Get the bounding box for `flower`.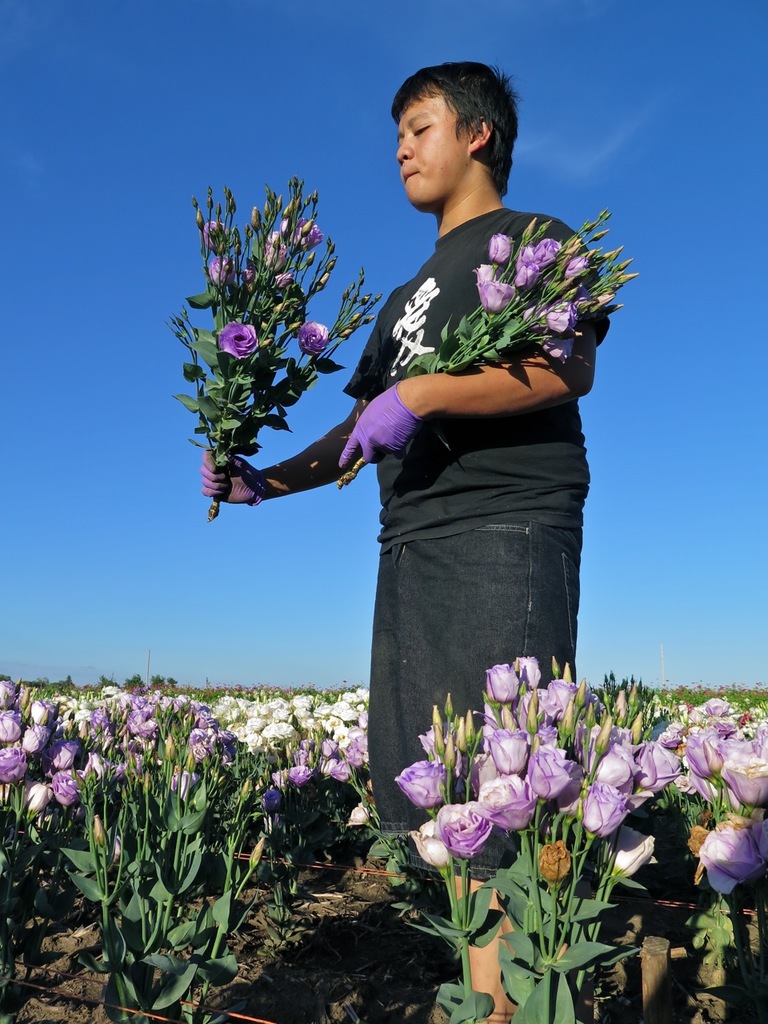
526, 234, 568, 264.
